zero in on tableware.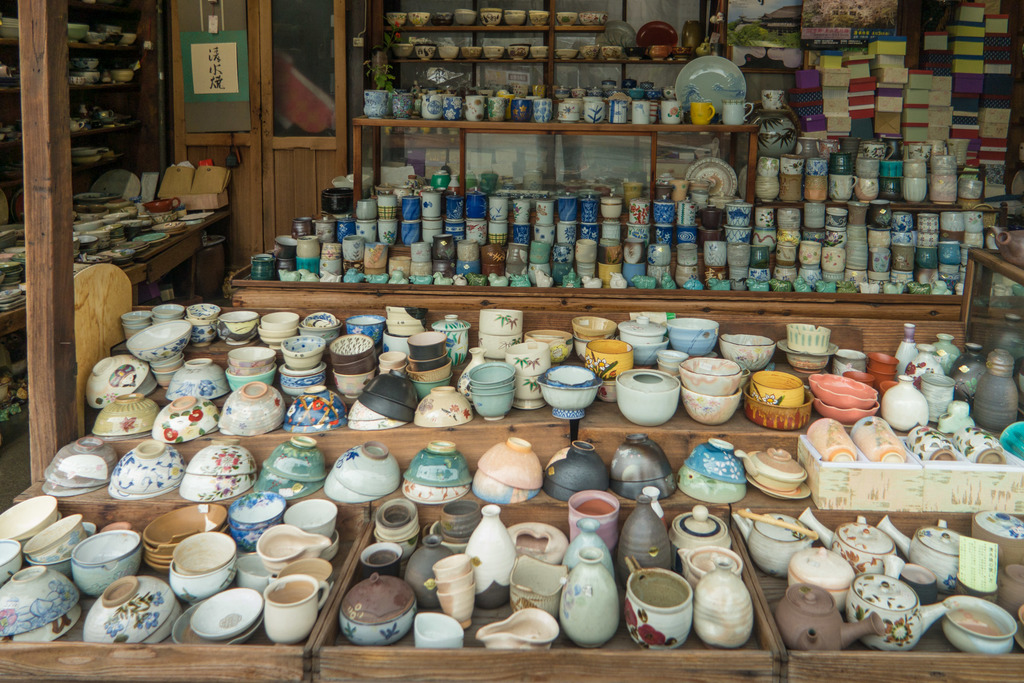
Zeroed in: BBox(822, 251, 845, 271).
